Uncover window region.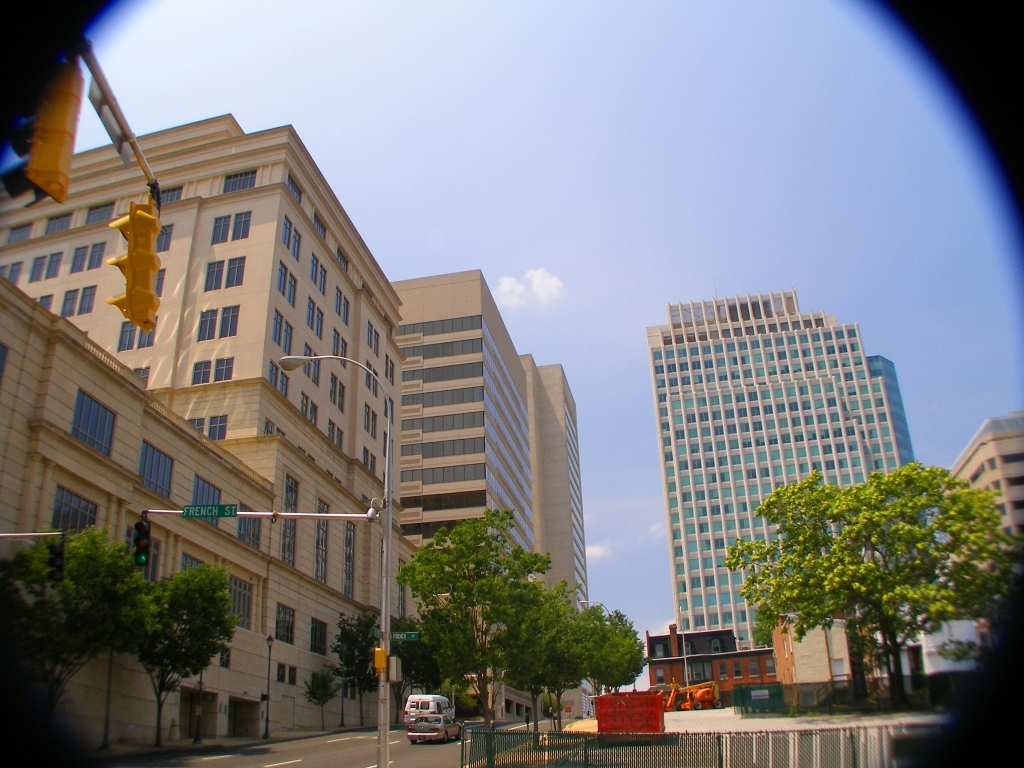
Uncovered: Rect(297, 347, 319, 383).
